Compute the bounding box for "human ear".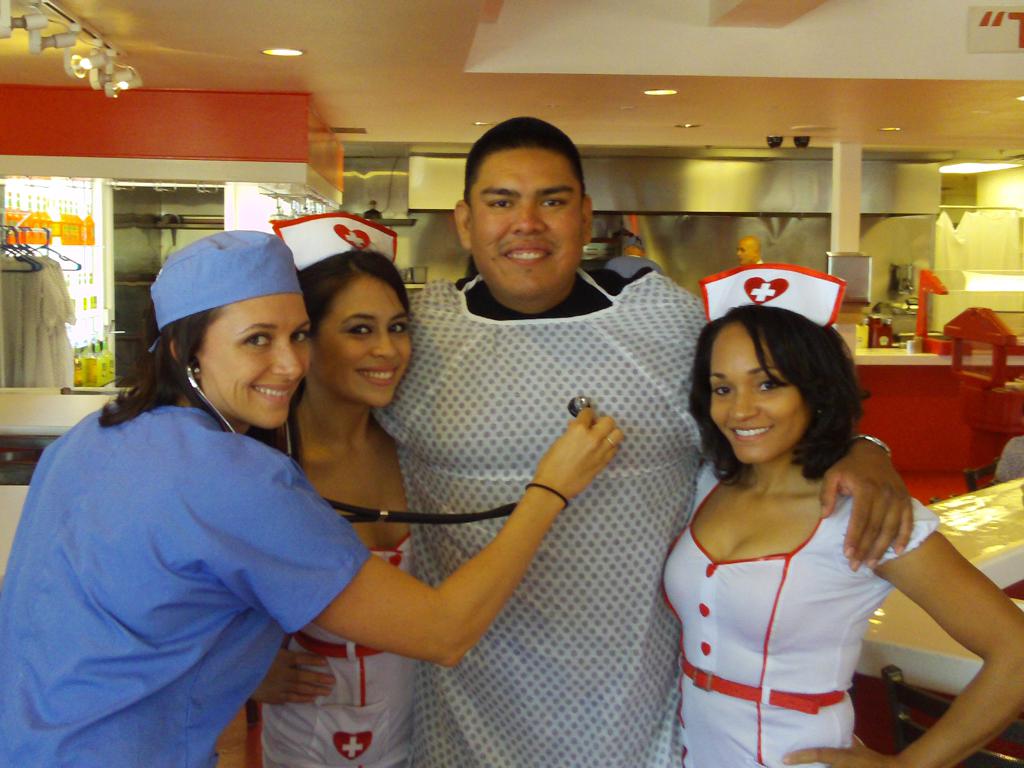
579:195:596:245.
